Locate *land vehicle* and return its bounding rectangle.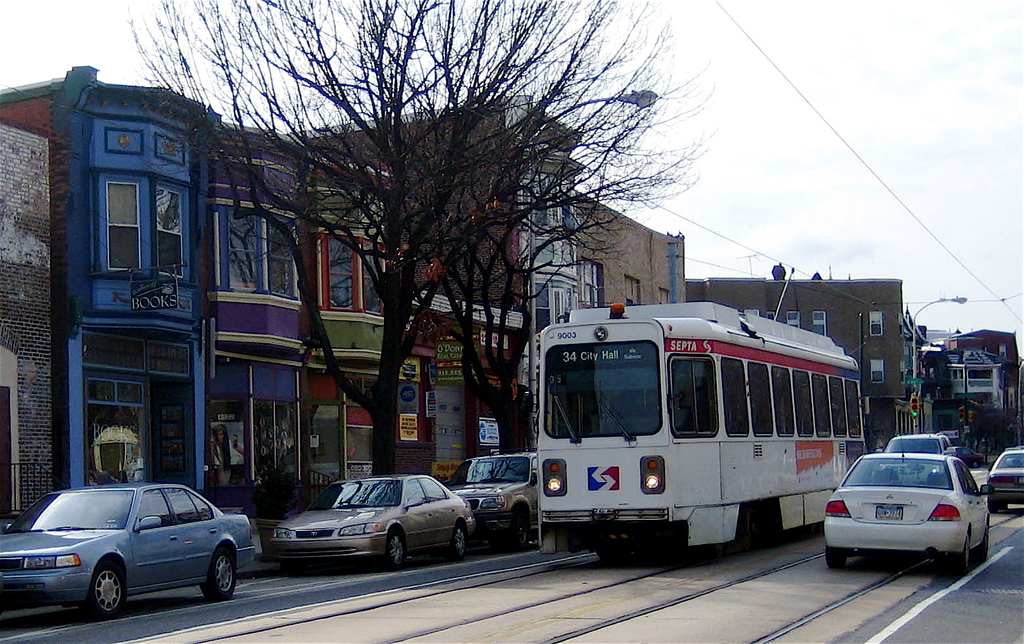
bbox=[266, 475, 477, 570].
